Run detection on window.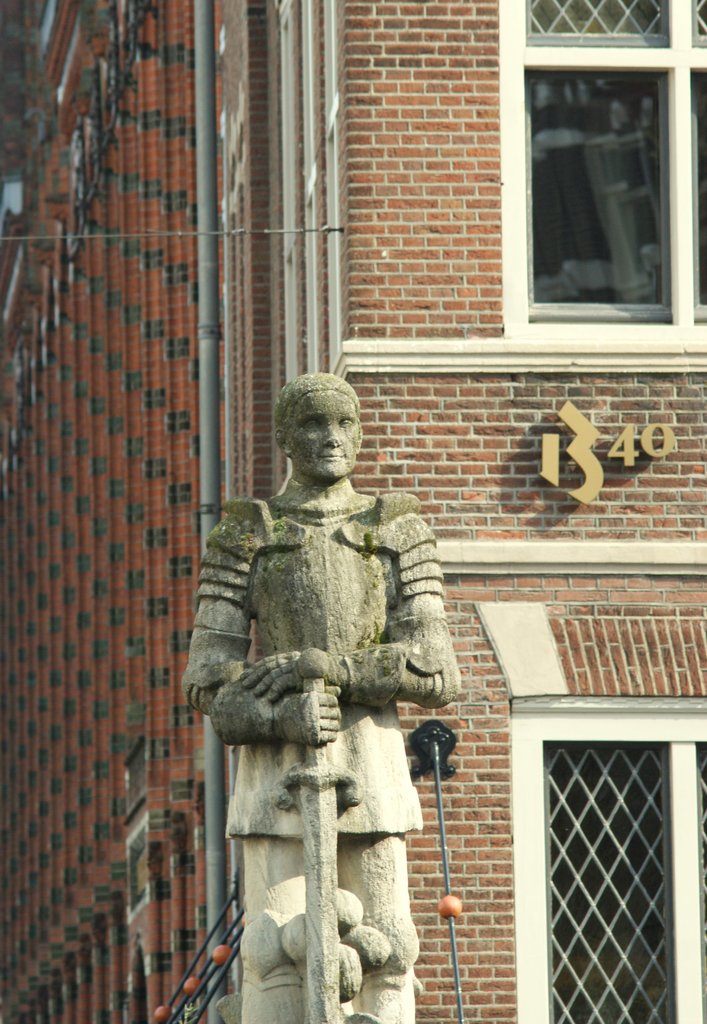
Result: BBox(118, 732, 152, 821).
